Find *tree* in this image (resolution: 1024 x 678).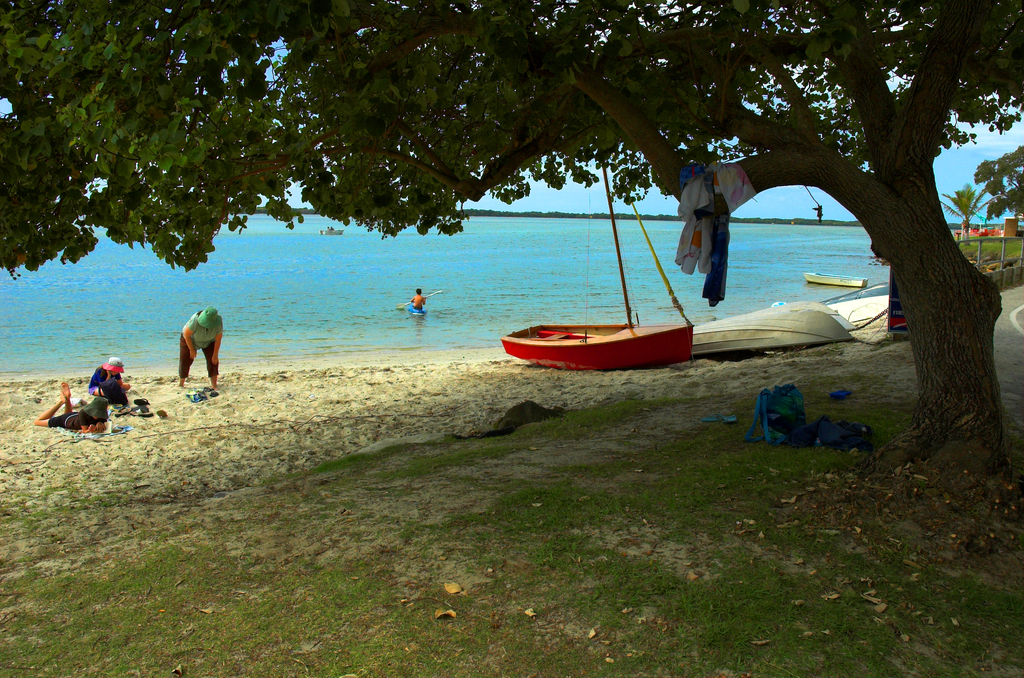
box(0, 0, 1023, 501).
